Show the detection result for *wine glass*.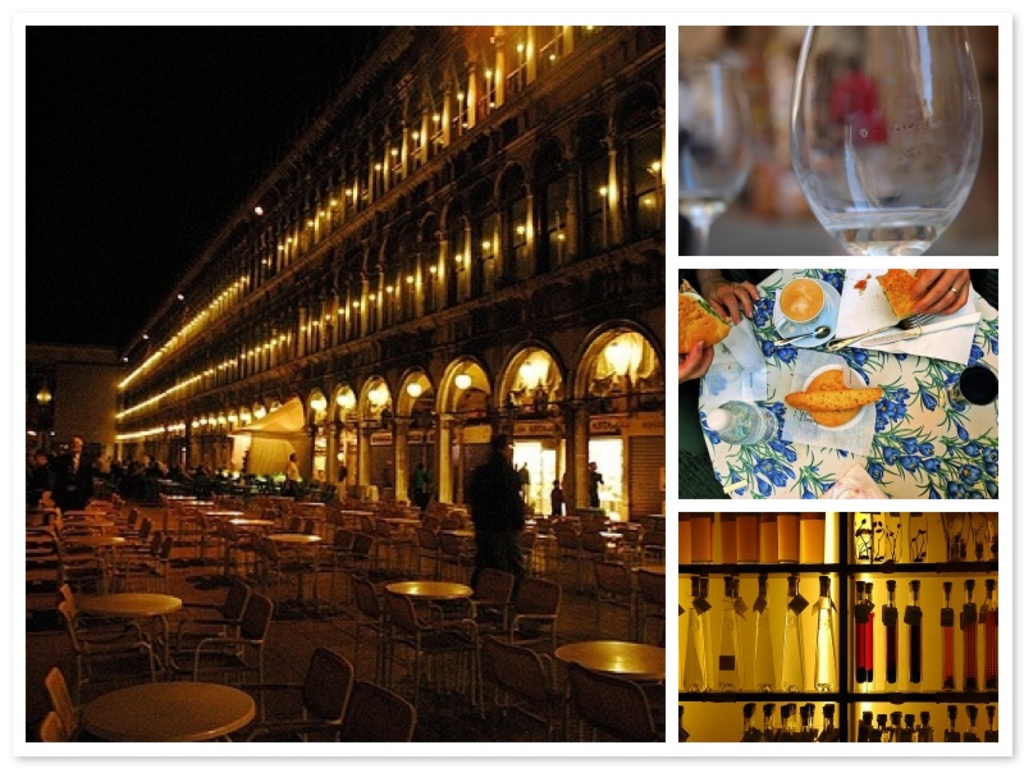
{"x1": 788, "y1": 28, "x2": 980, "y2": 261}.
